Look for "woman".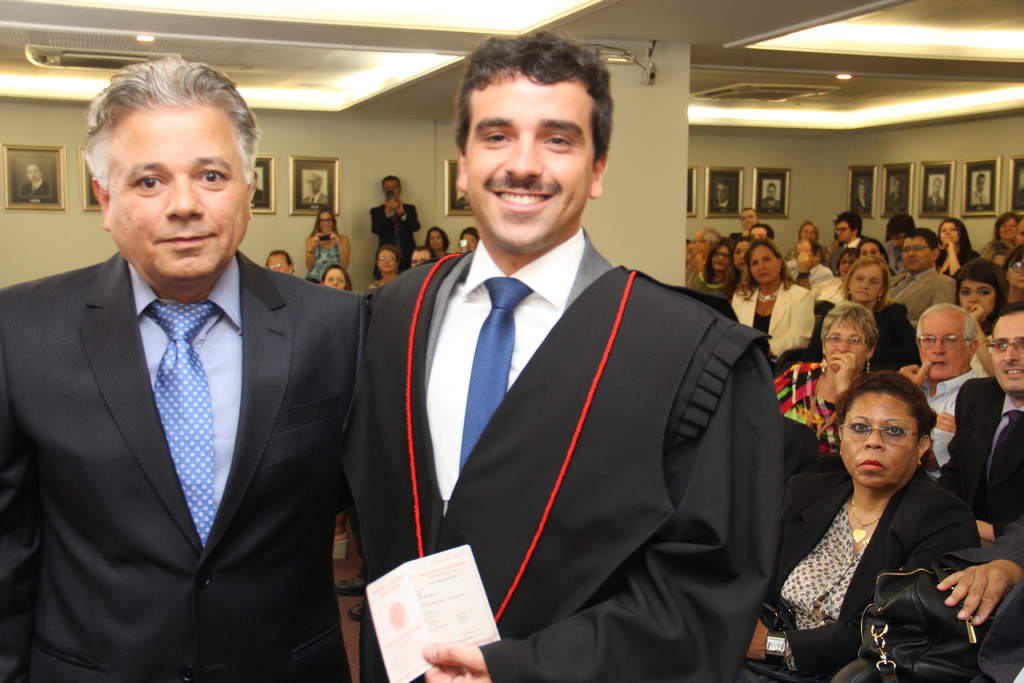
Found: locate(936, 216, 981, 283).
